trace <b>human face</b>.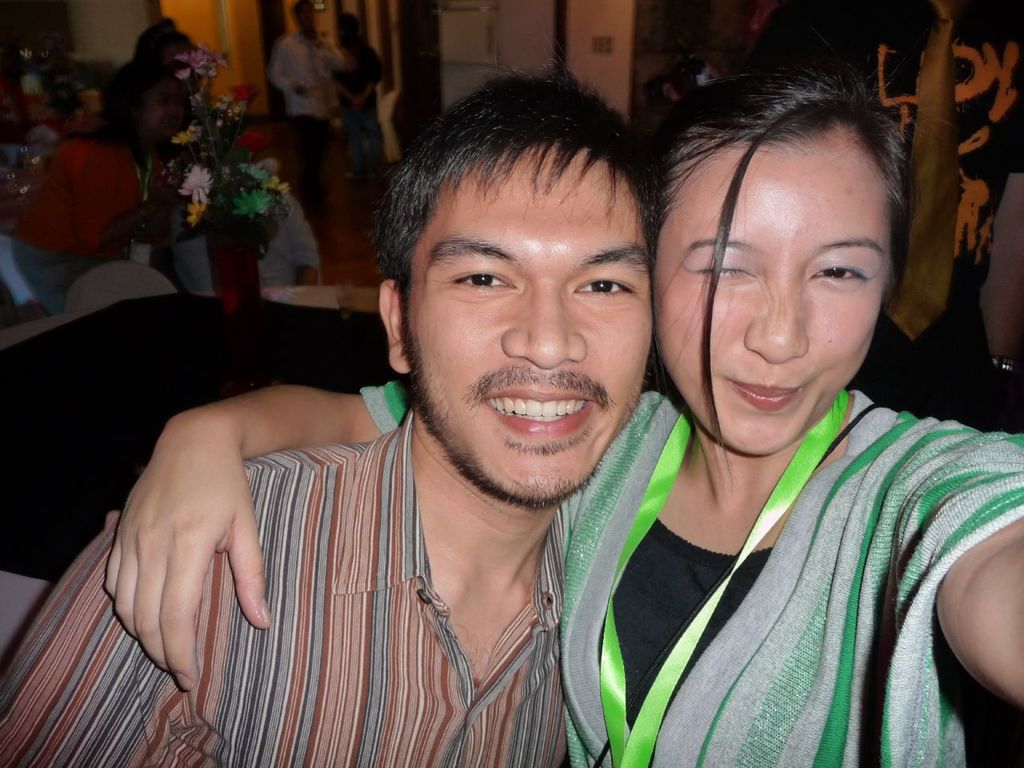
Traced to {"left": 138, "top": 80, "right": 186, "bottom": 146}.
